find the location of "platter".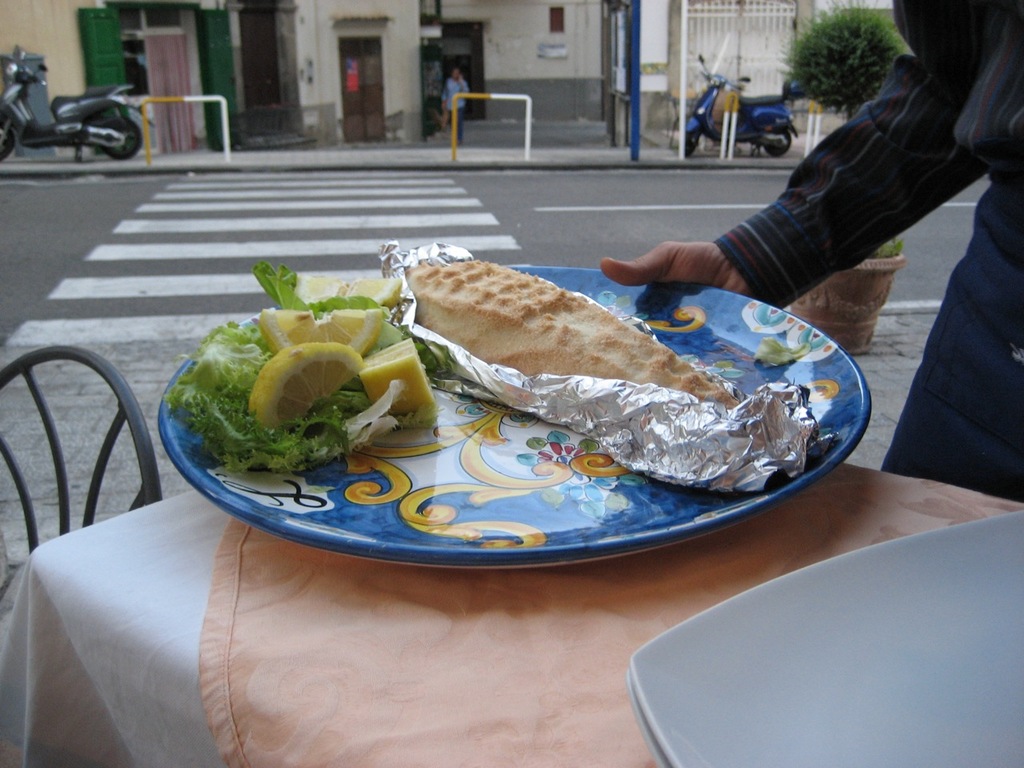
Location: BBox(161, 267, 871, 570).
